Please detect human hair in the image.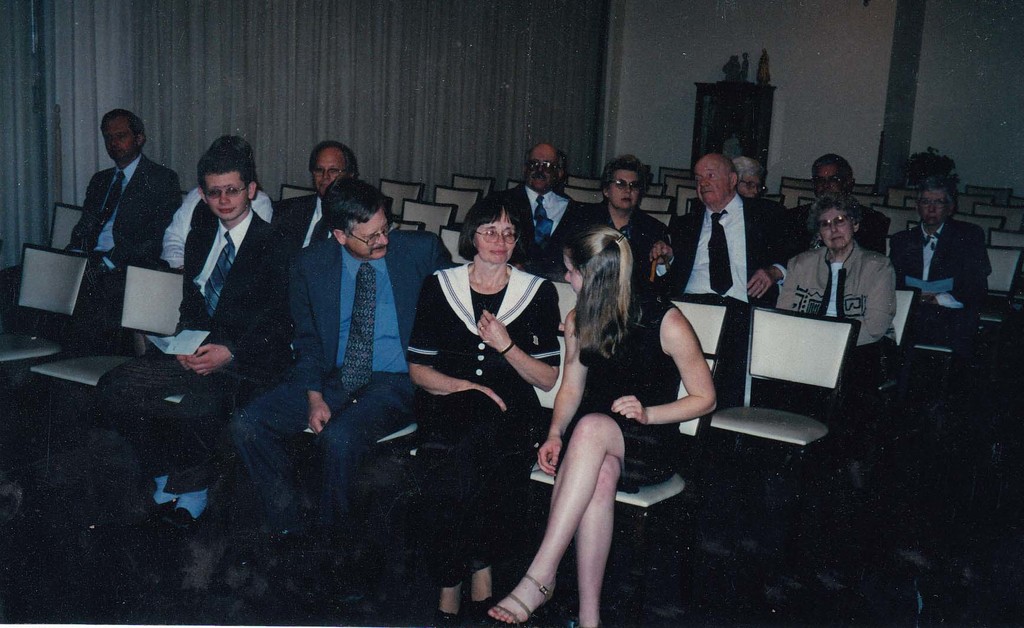
(198, 136, 259, 194).
